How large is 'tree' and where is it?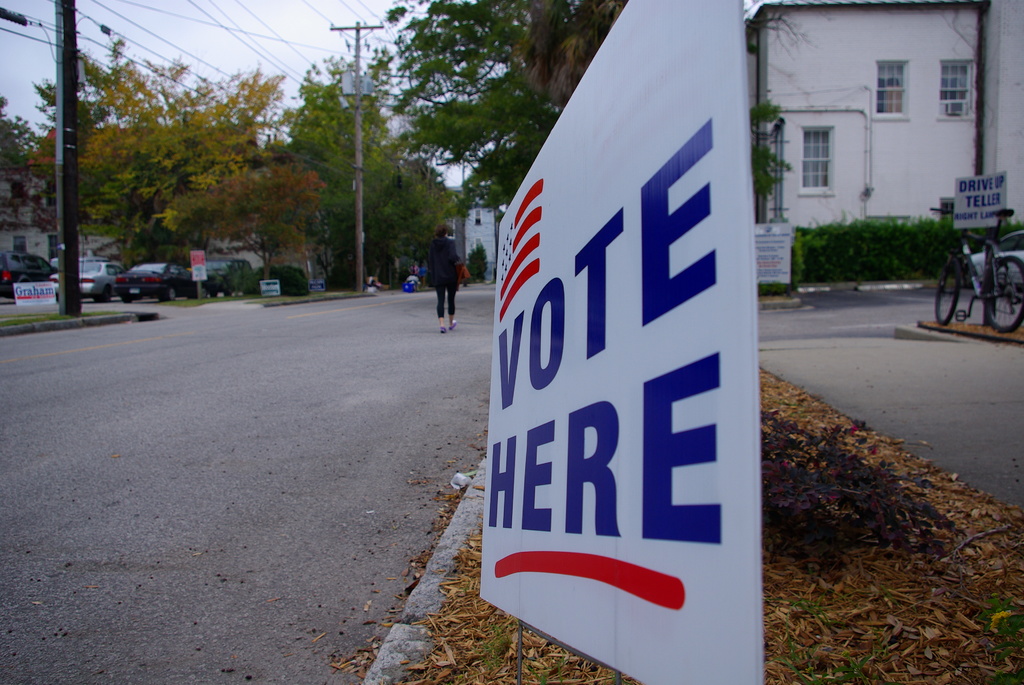
Bounding box: detection(741, 101, 791, 207).
